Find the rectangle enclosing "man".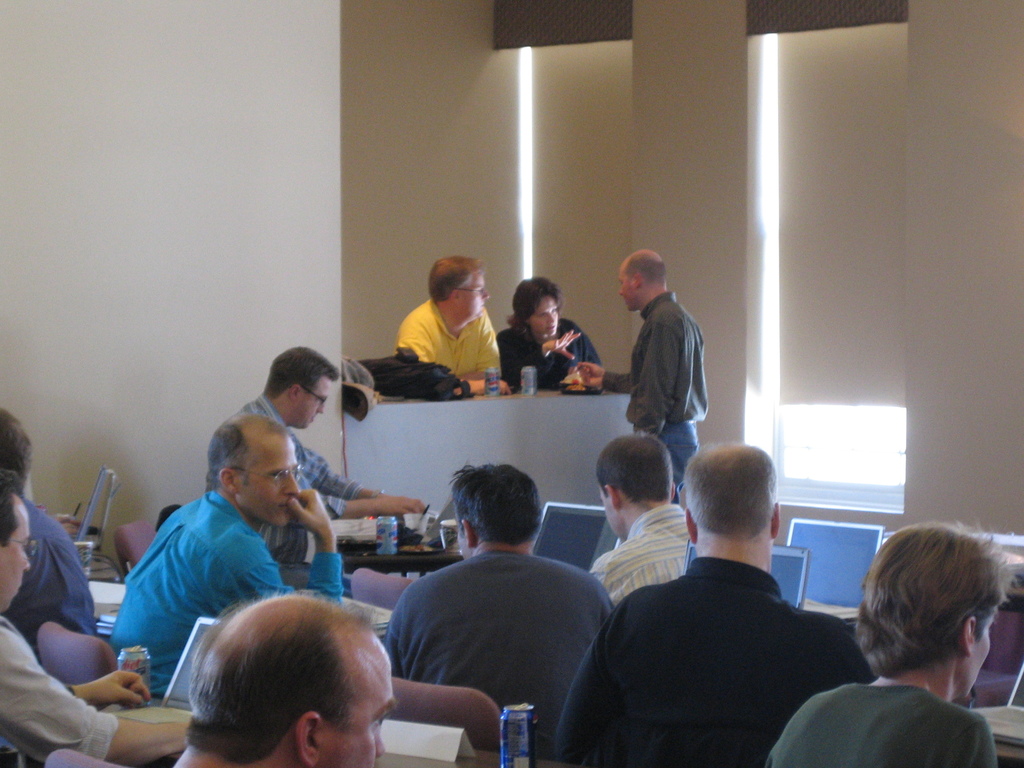
left=397, top=255, right=499, bottom=400.
